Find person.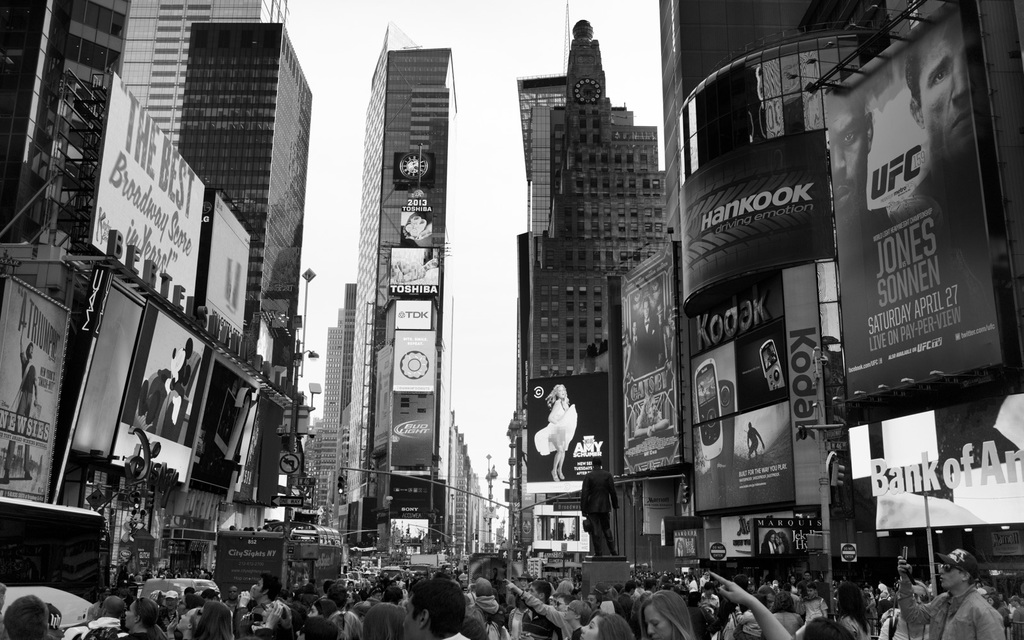
locate(897, 10, 983, 207).
